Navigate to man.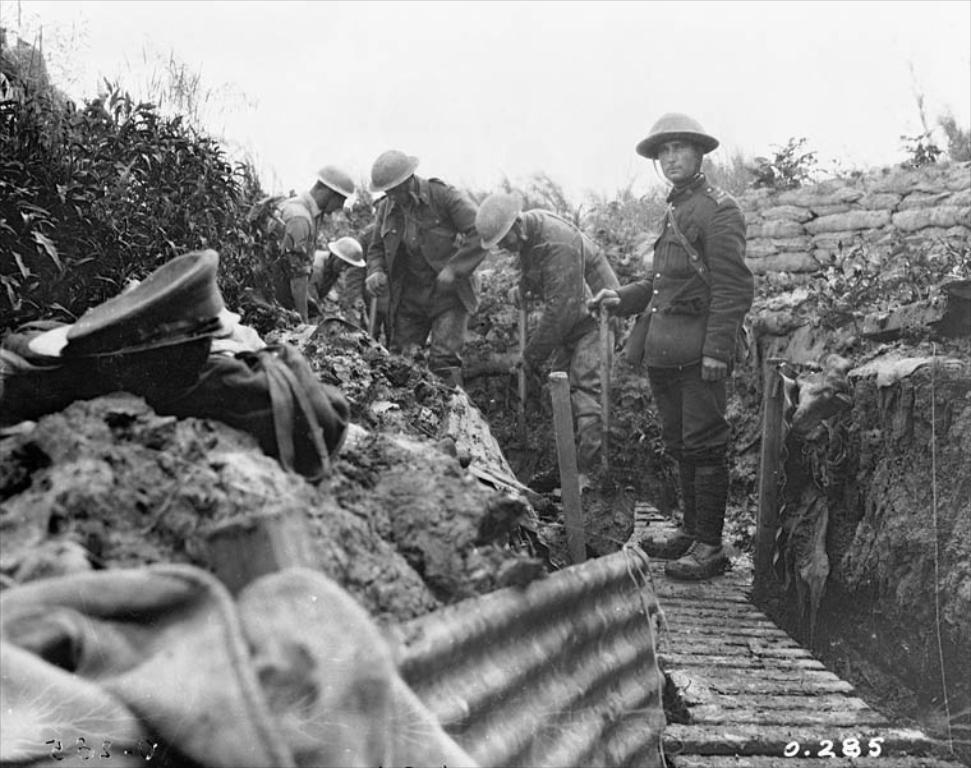
Navigation target: <box>266,158,351,282</box>.
